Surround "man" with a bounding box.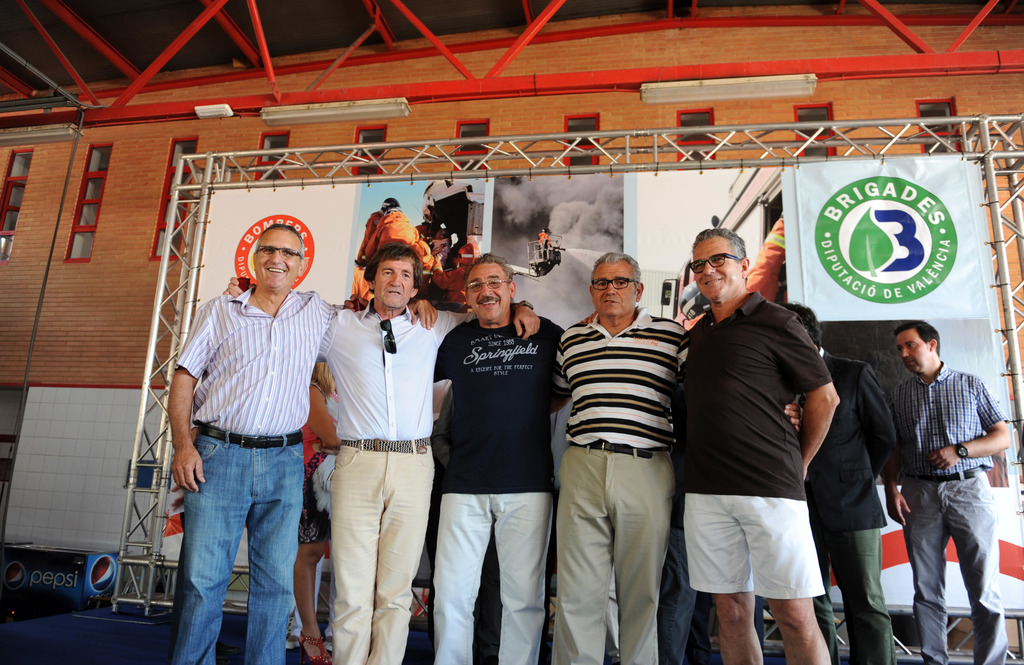
locate(538, 248, 688, 664).
